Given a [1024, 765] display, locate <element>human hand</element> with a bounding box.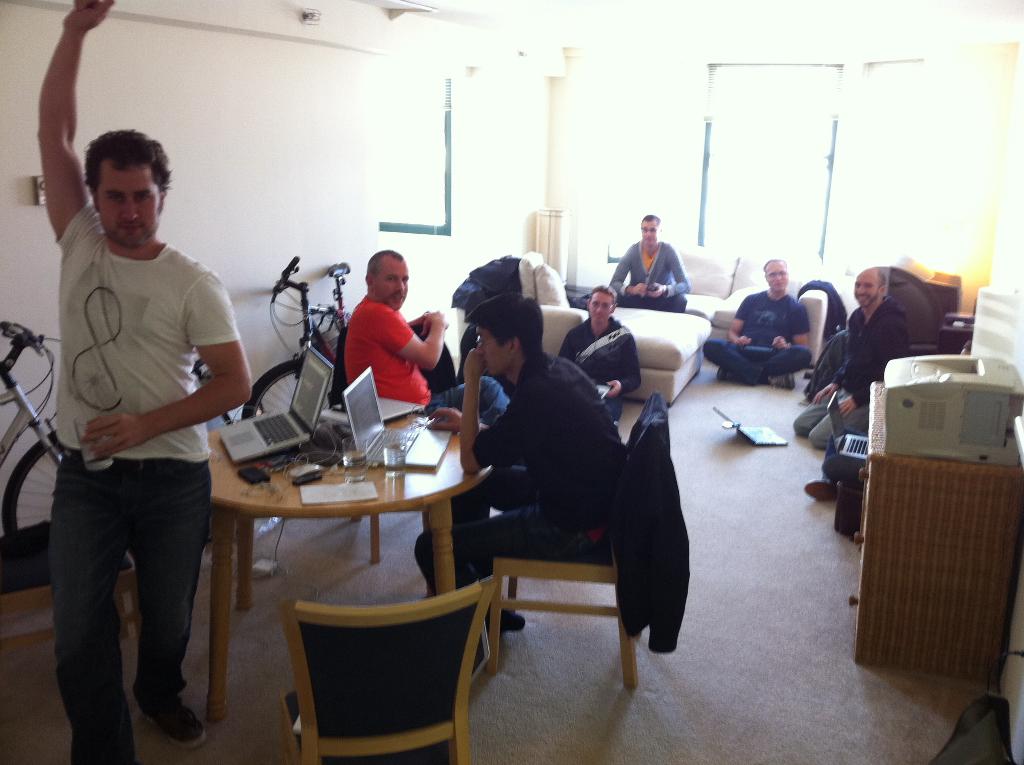
Located: rect(607, 379, 623, 398).
